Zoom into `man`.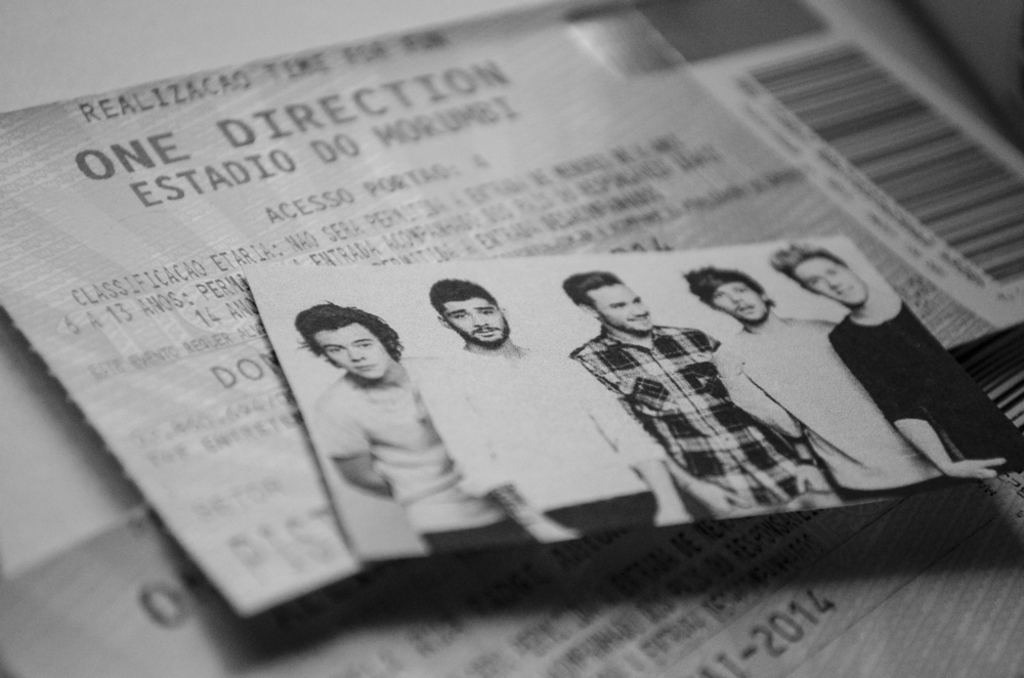
Zoom target: {"left": 299, "top": 307, "right": 530, "bottom": 555}.
